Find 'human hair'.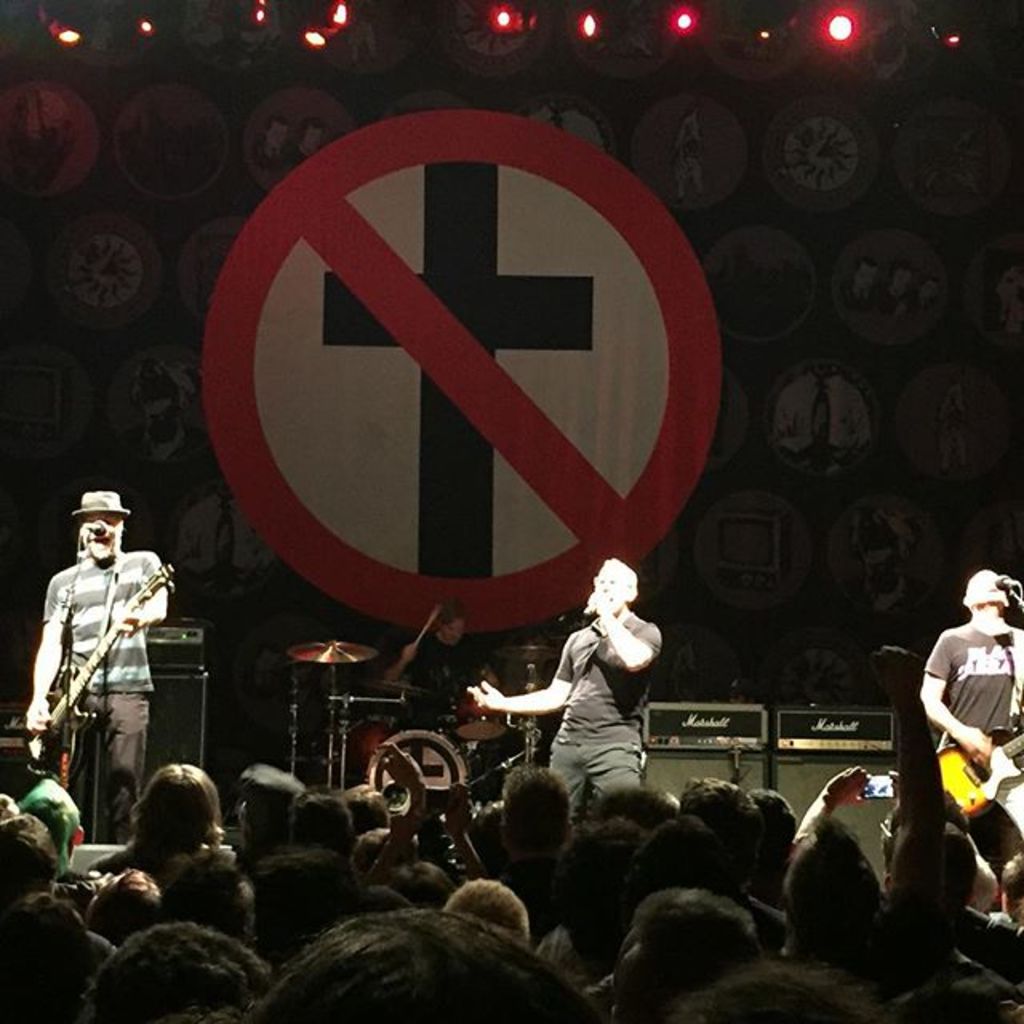
<bbox>122, 762, 222, 853</bbox>.
